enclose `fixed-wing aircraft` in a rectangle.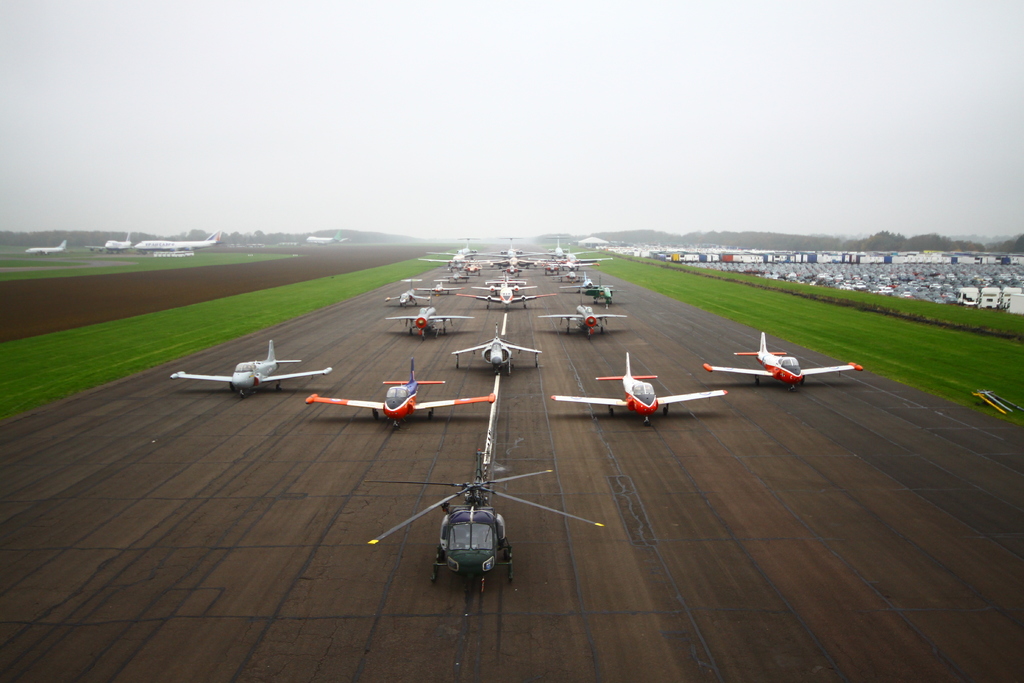
select_region(548, 267, 589, 284).
